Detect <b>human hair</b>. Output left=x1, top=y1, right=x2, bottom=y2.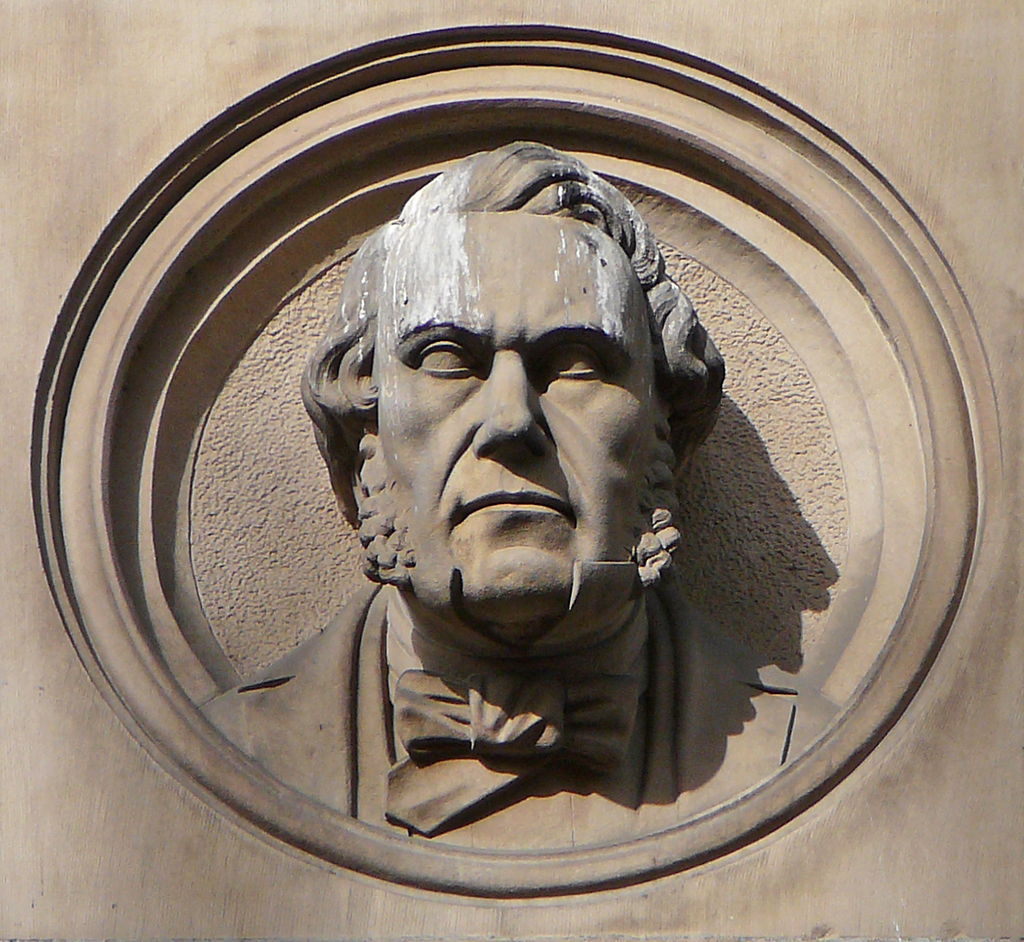
left=312, top=169, right=685, bottom=628.
